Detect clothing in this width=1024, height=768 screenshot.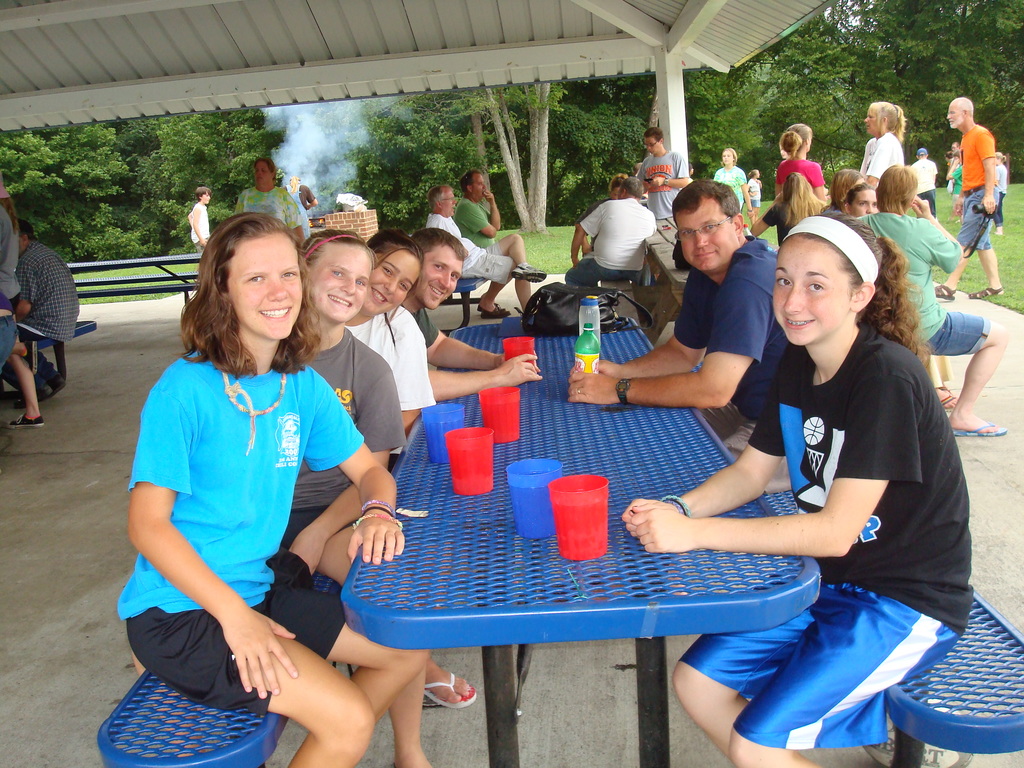
Detection: crop(642, 147, 695, 228).
